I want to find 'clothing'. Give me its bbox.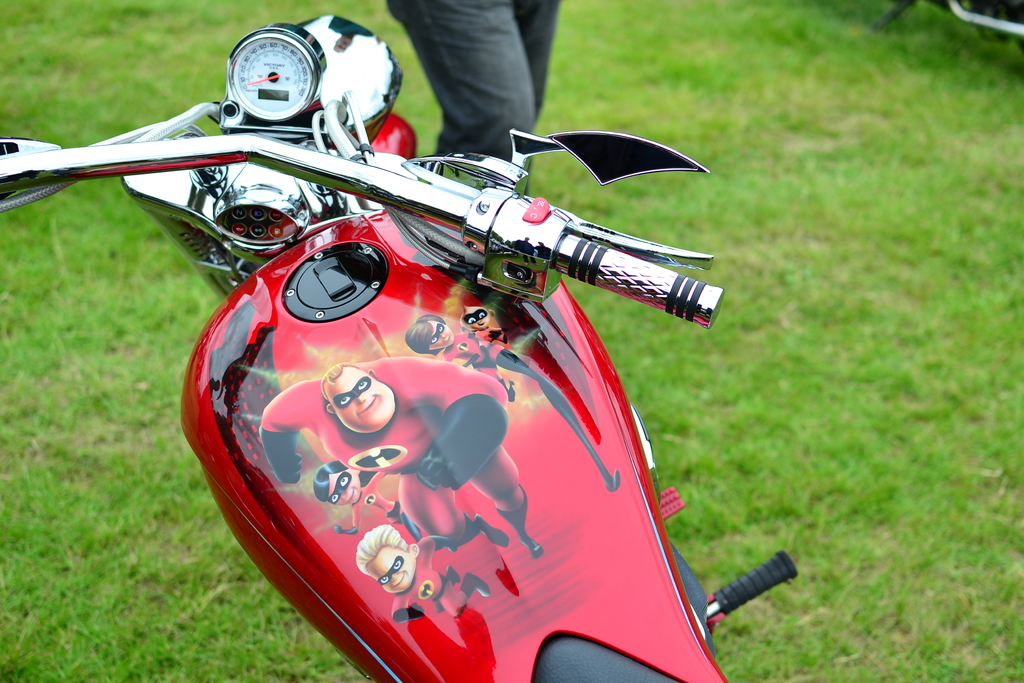
442/332/506/381.
